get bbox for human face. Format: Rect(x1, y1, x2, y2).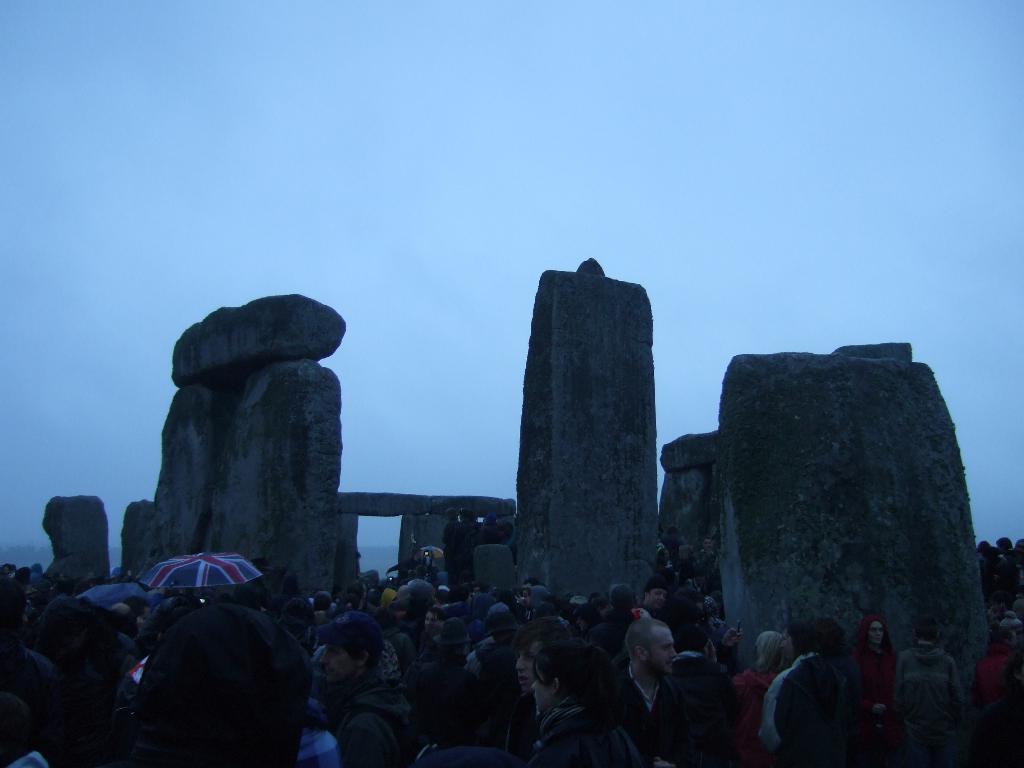
Rect(649, 623, 675, 678).
